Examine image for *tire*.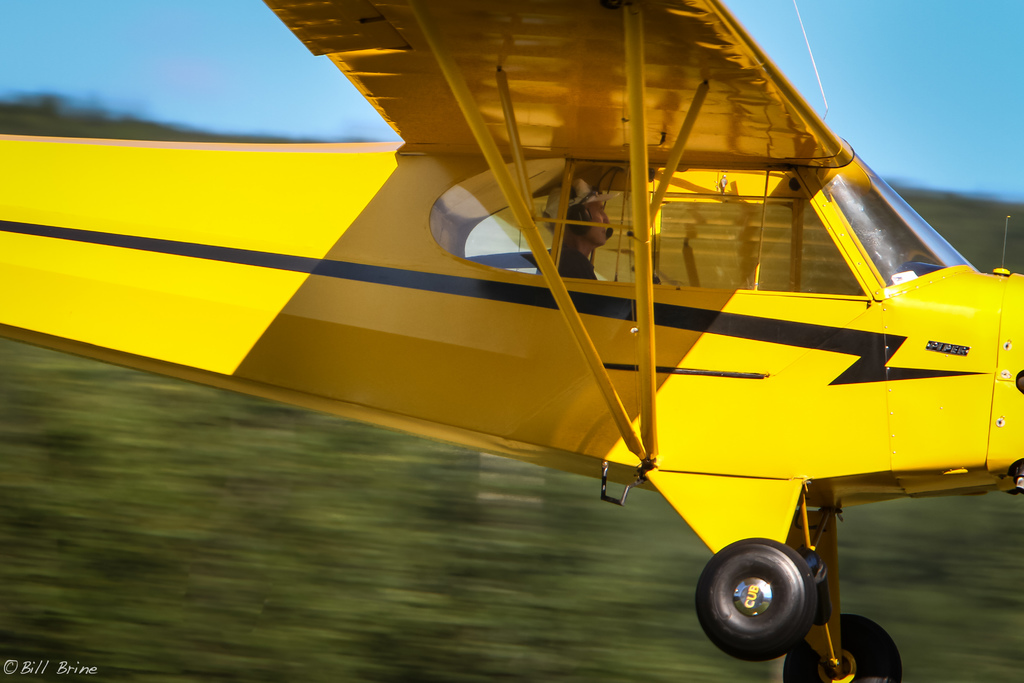
Examination result: BBox(706, 541, 838, 664).
